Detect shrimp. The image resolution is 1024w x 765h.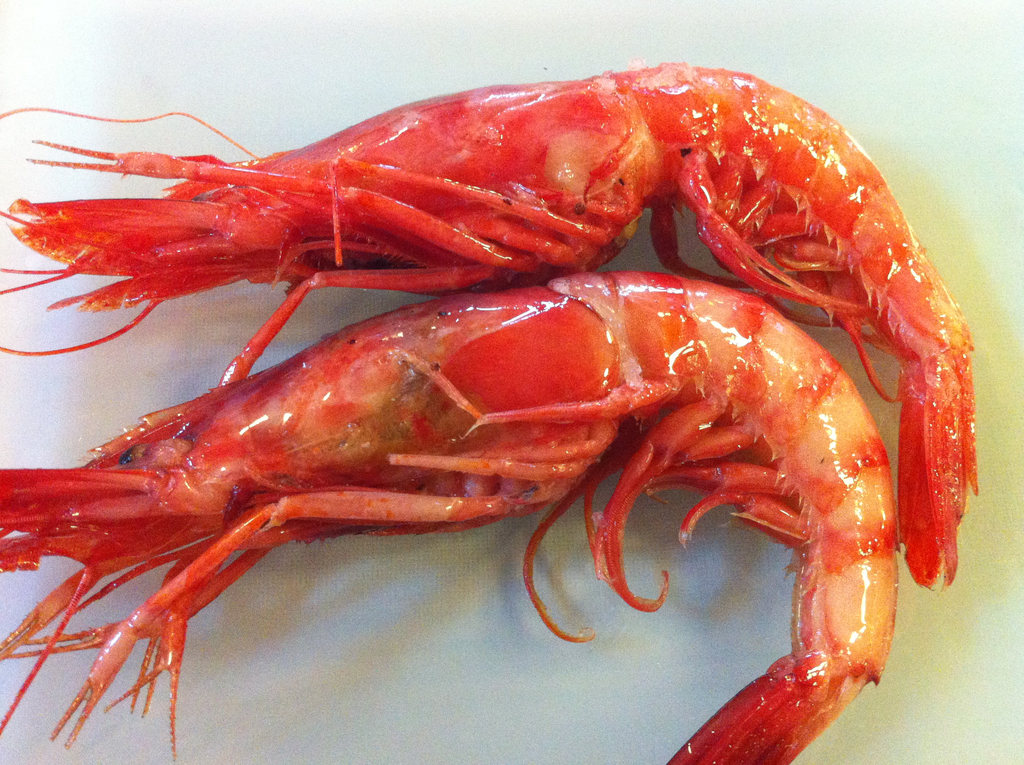
<box>0,269,905,764</box>.
